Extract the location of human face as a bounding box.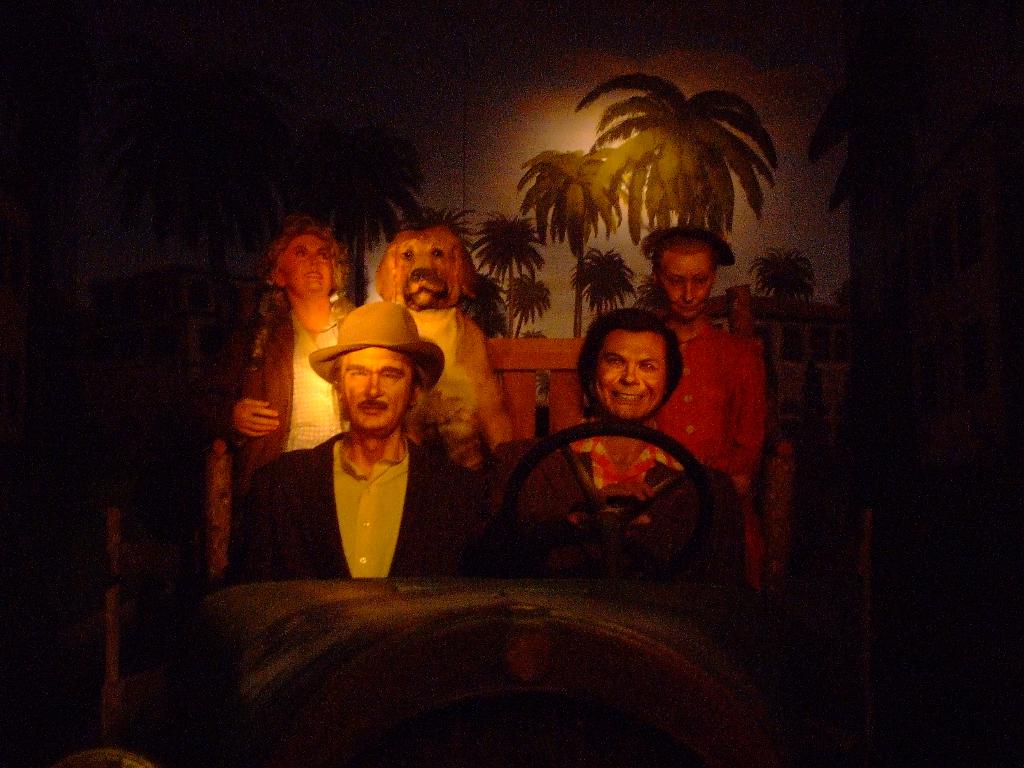
rect(600, 335, 662, 413).
